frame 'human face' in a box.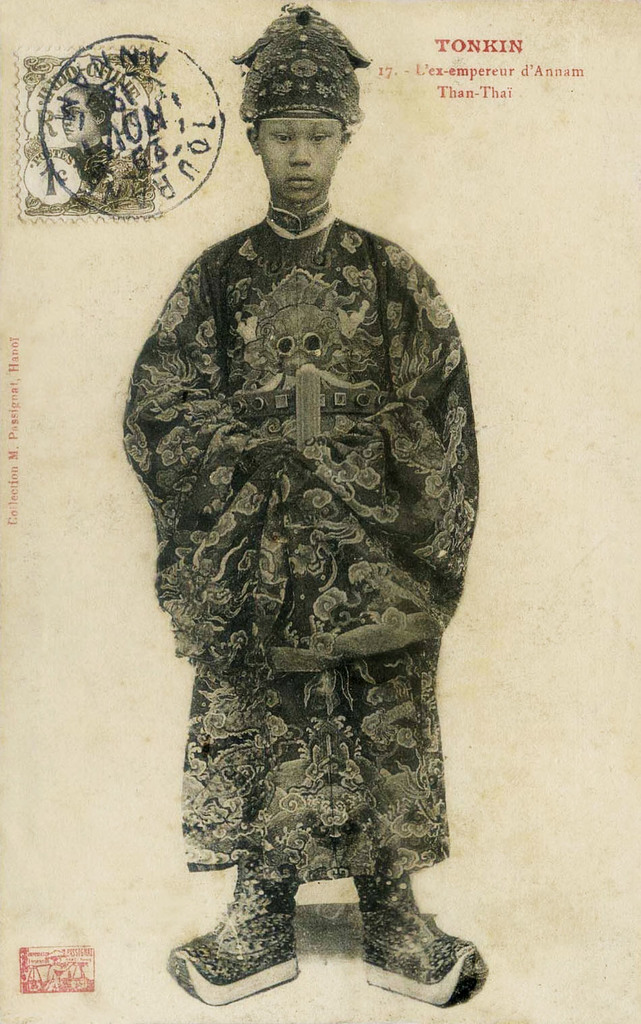
262:119:343:198.
